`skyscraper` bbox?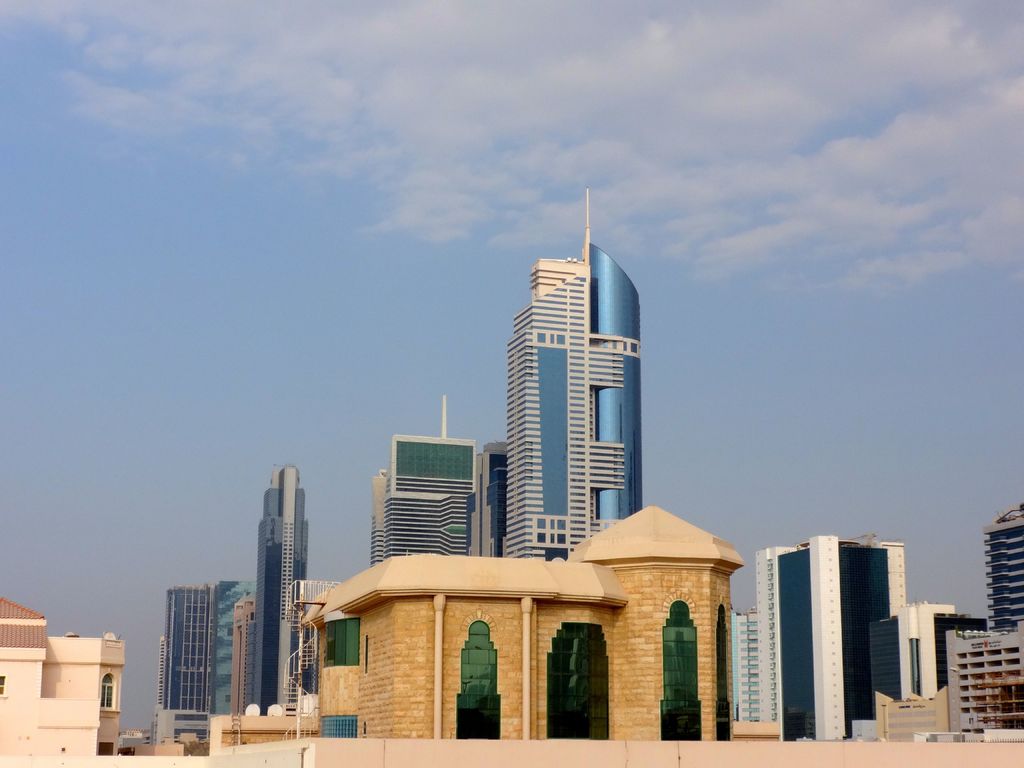
[x1=467, y1=440, x2=513, y2=555]
